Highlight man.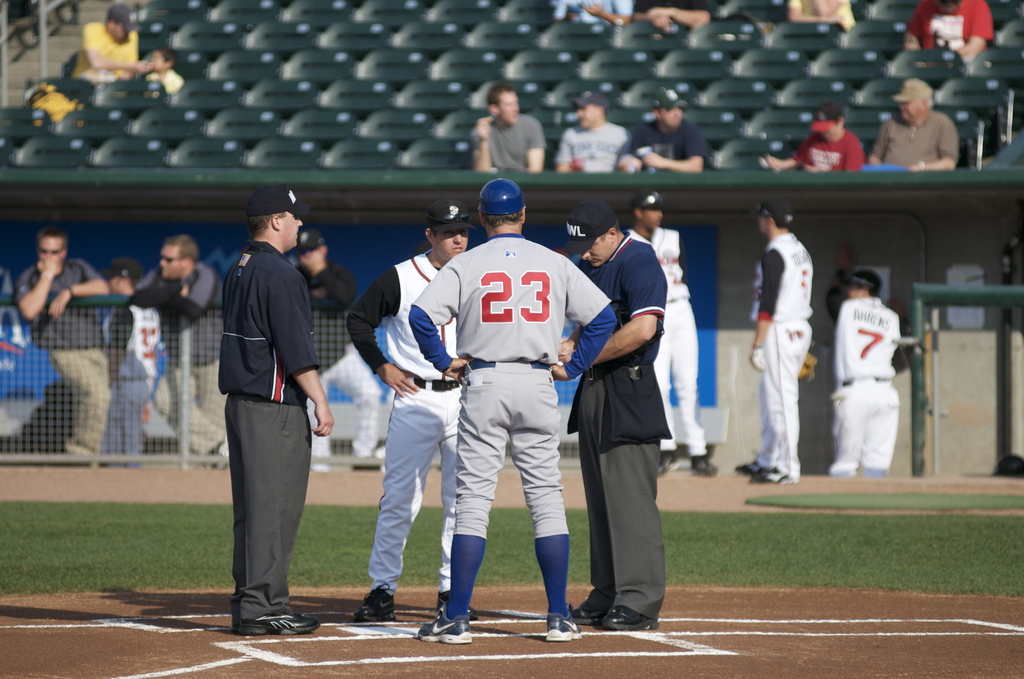
Highlighted region: BBox(623, 184, 721, 481).
